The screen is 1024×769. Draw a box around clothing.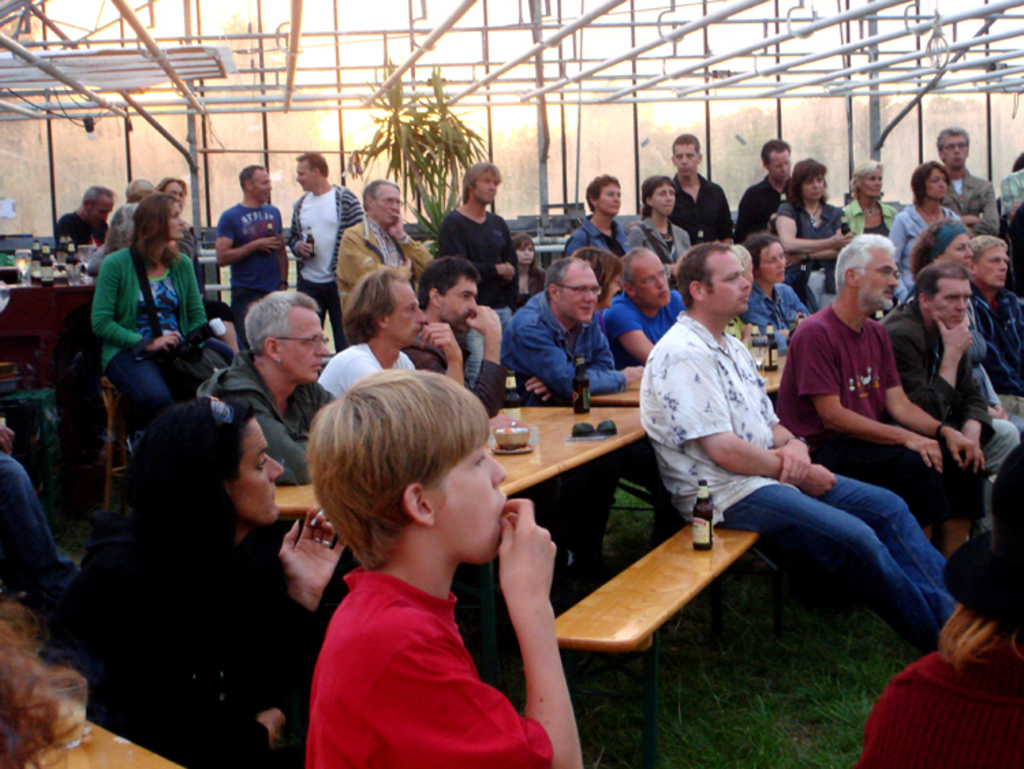
(765,296,983,561).
